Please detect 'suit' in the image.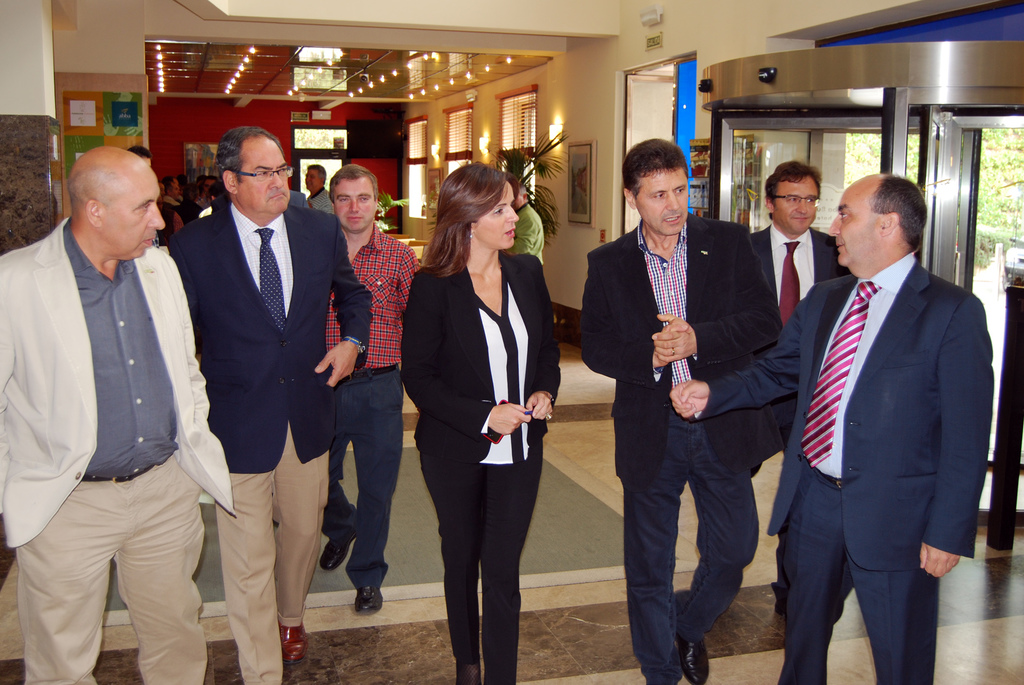
(398,193,562,666).
